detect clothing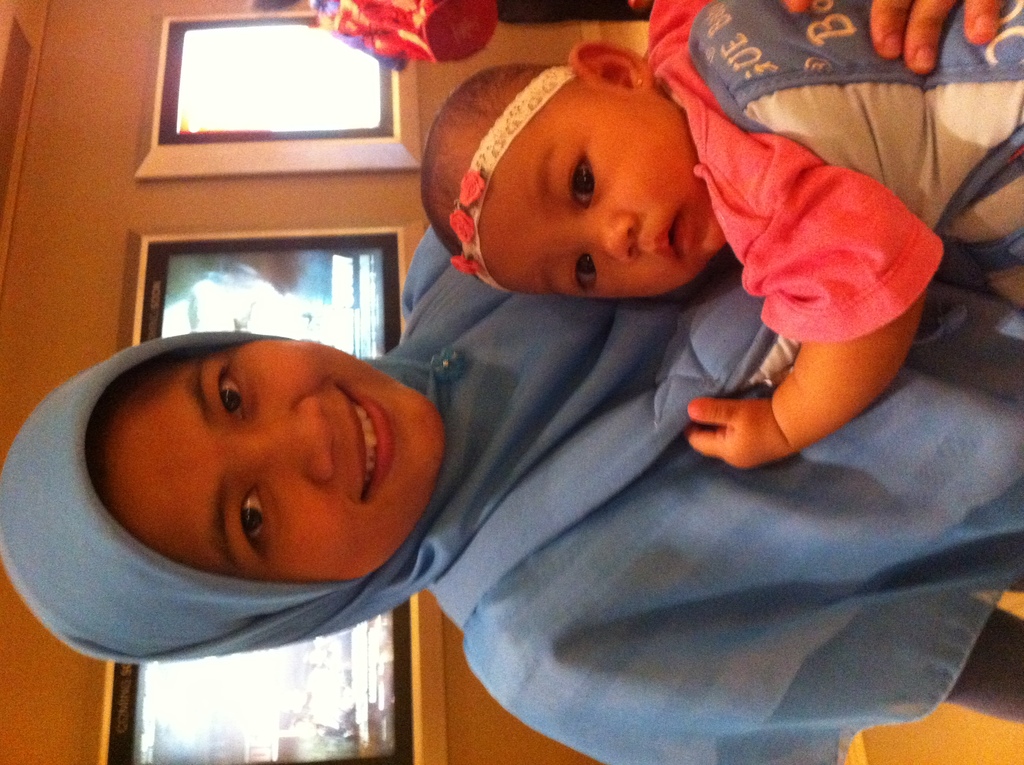
rect(648, 0, 1023, 345)
